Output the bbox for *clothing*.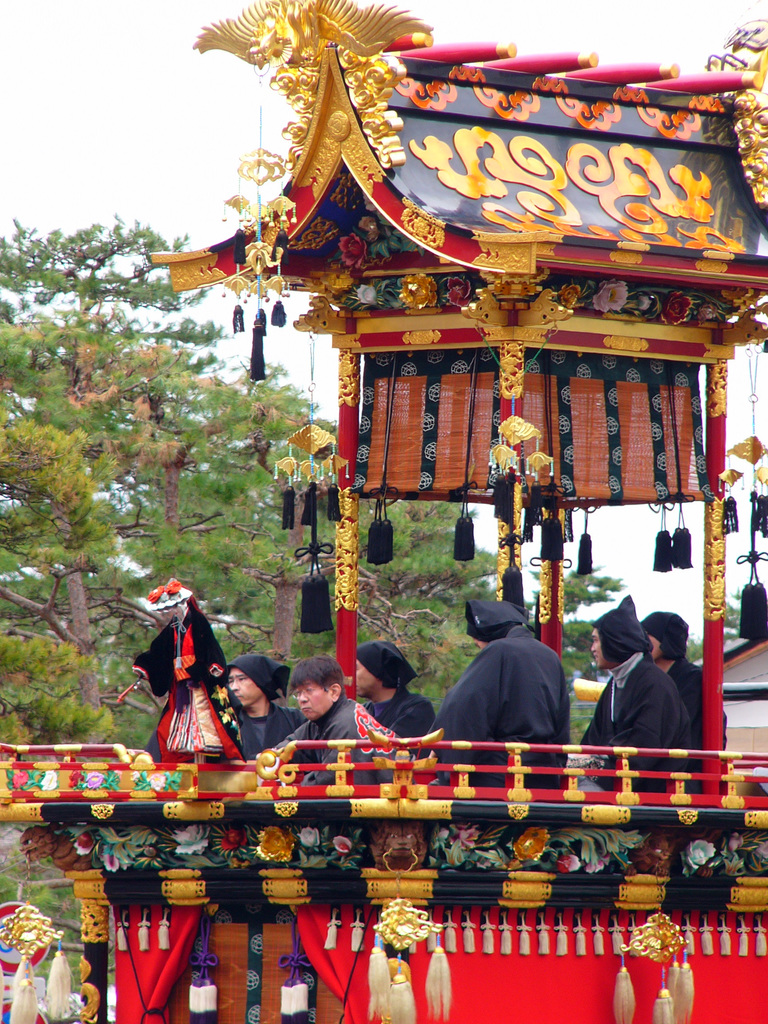
bbox=(437, 607, 589, 760).
